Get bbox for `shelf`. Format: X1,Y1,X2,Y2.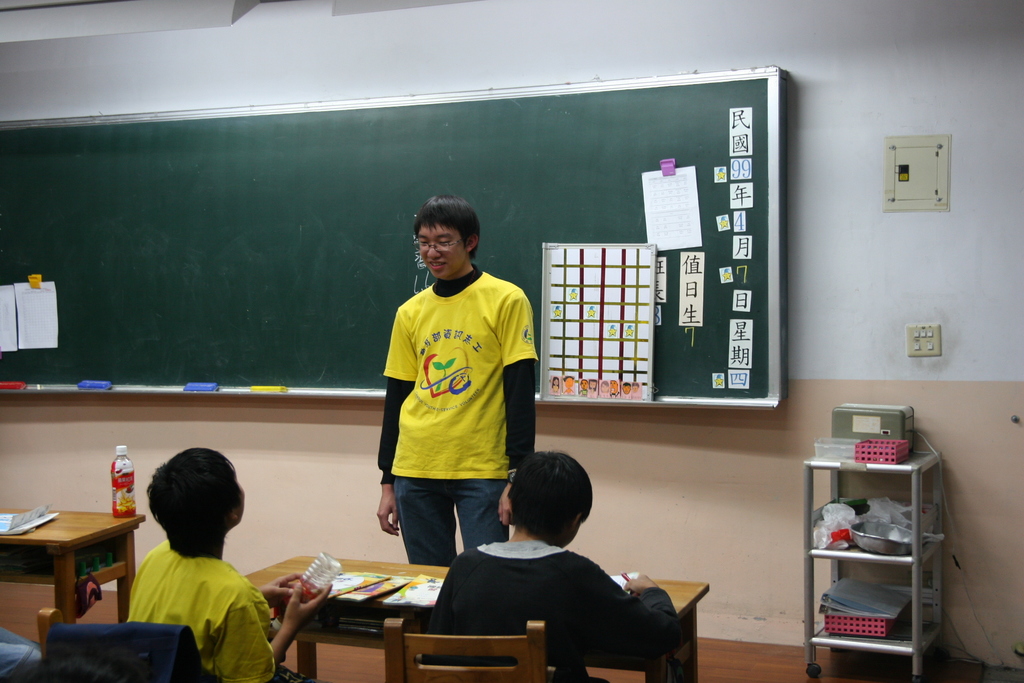
804,541,945,653.
